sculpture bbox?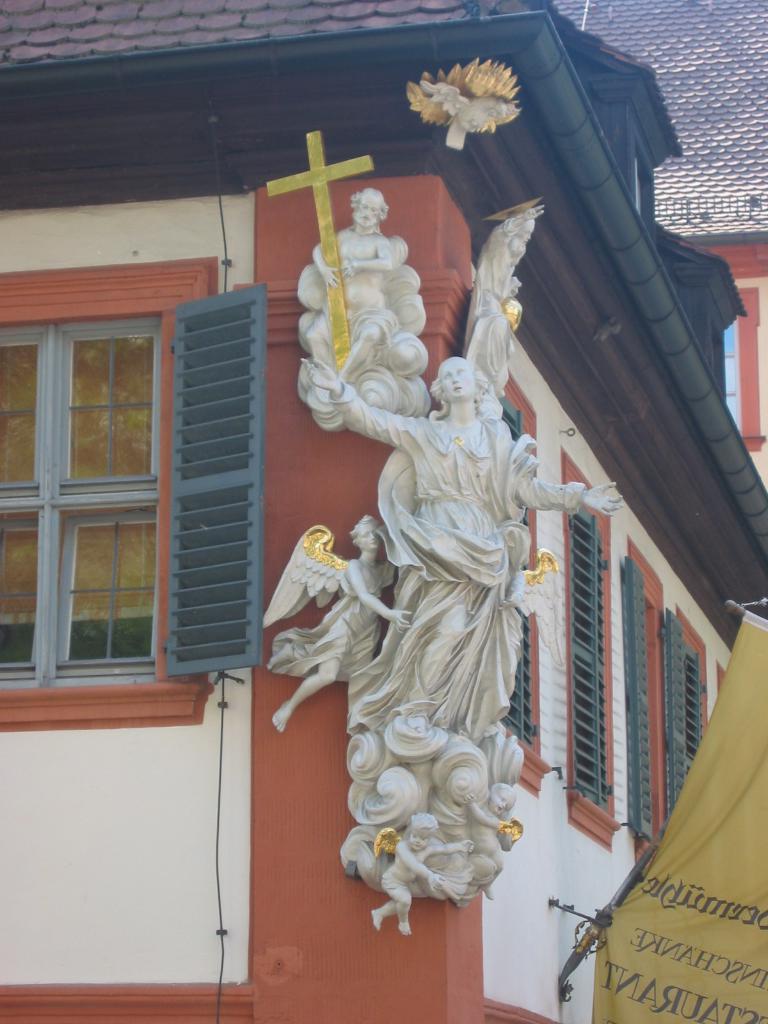
region(296, 349, 625, 732)
